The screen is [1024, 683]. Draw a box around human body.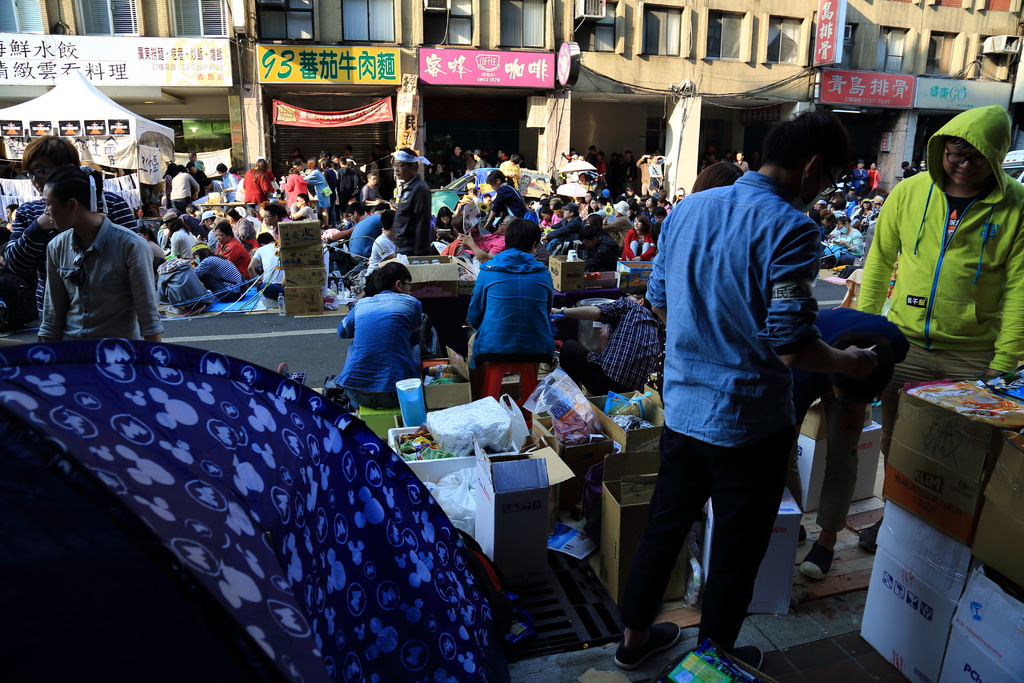
5, 132, 144, 321.
